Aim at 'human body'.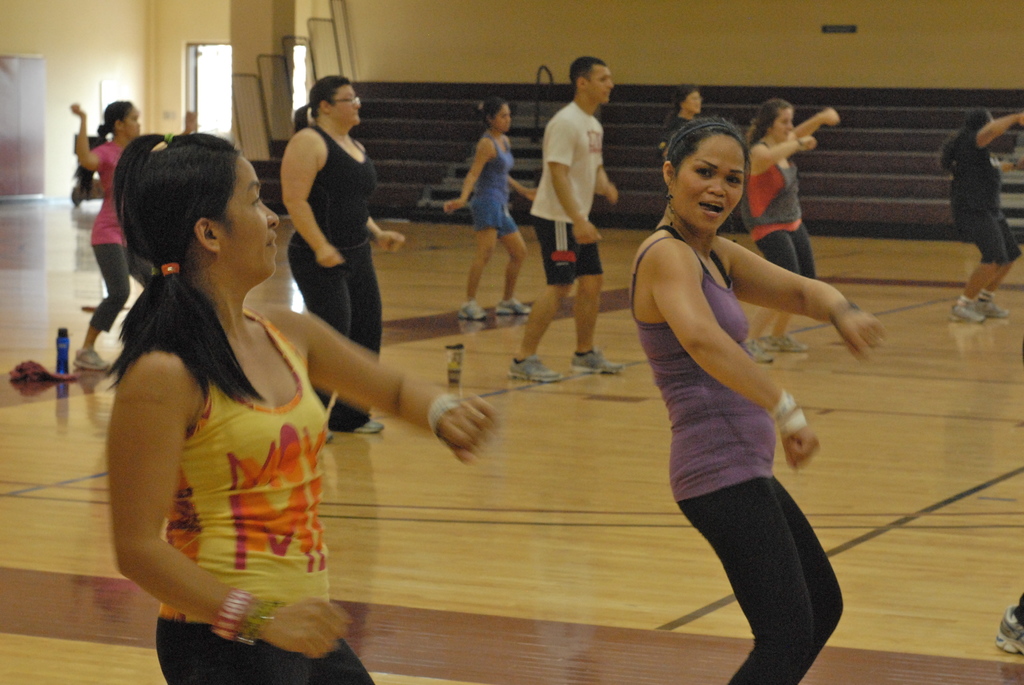
Aimed at bbox=[511, 57, 618, 384].
